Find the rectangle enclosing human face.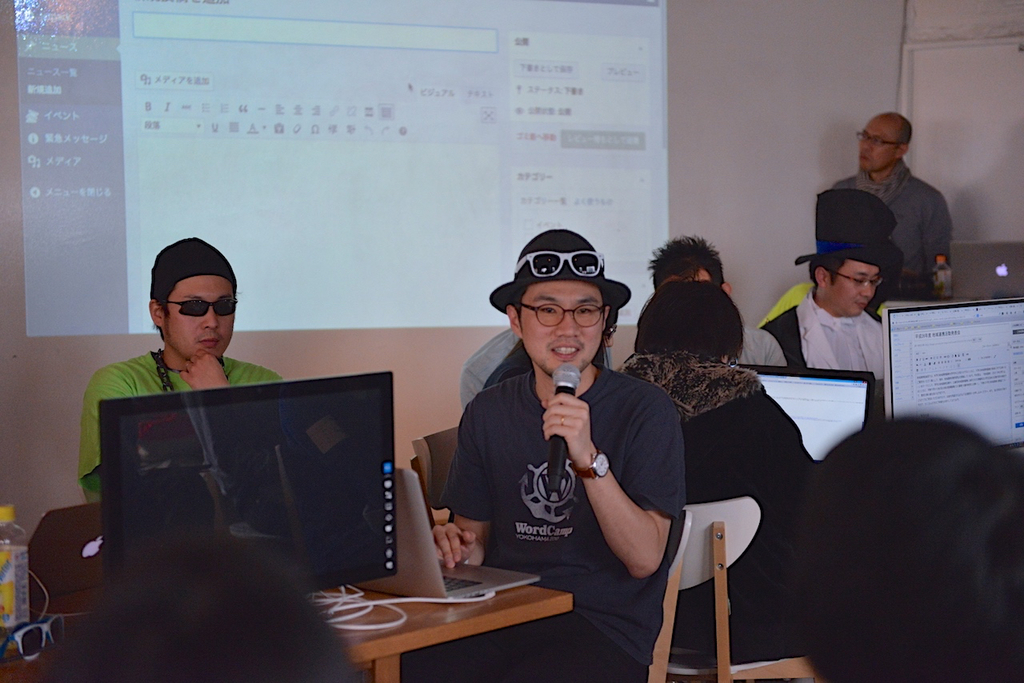
box=[166, 271, 238, 356].
